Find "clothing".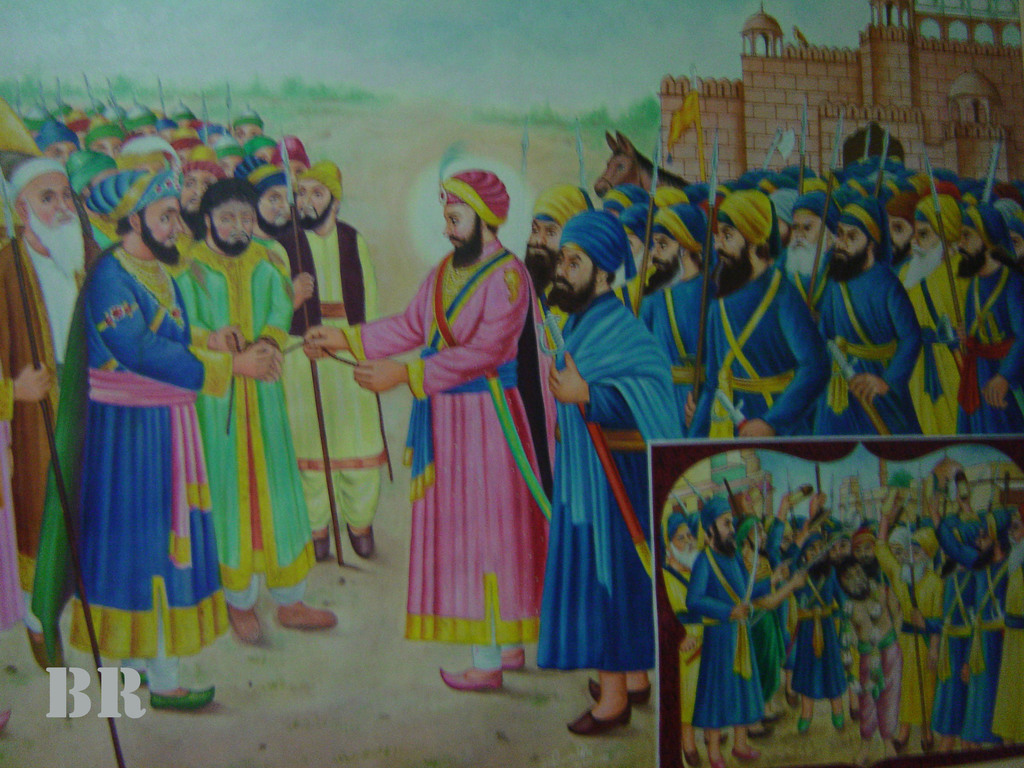
(x1=805, y1=250, x2=924, y2=436).
